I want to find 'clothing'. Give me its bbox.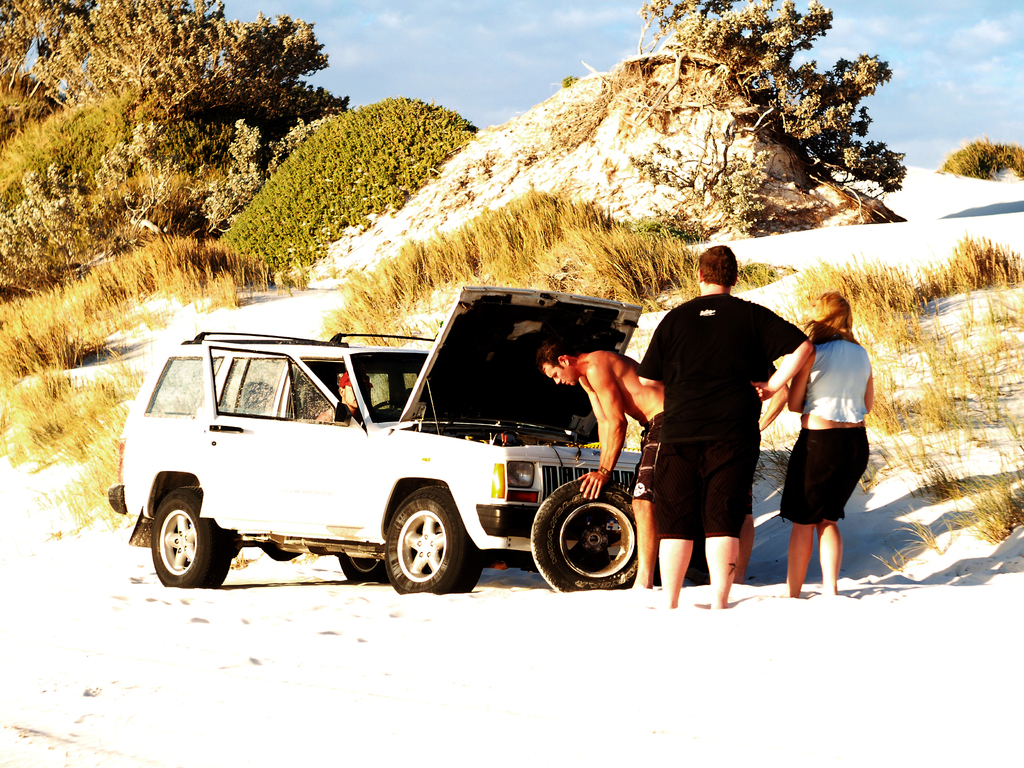
(781,339,871,527).
